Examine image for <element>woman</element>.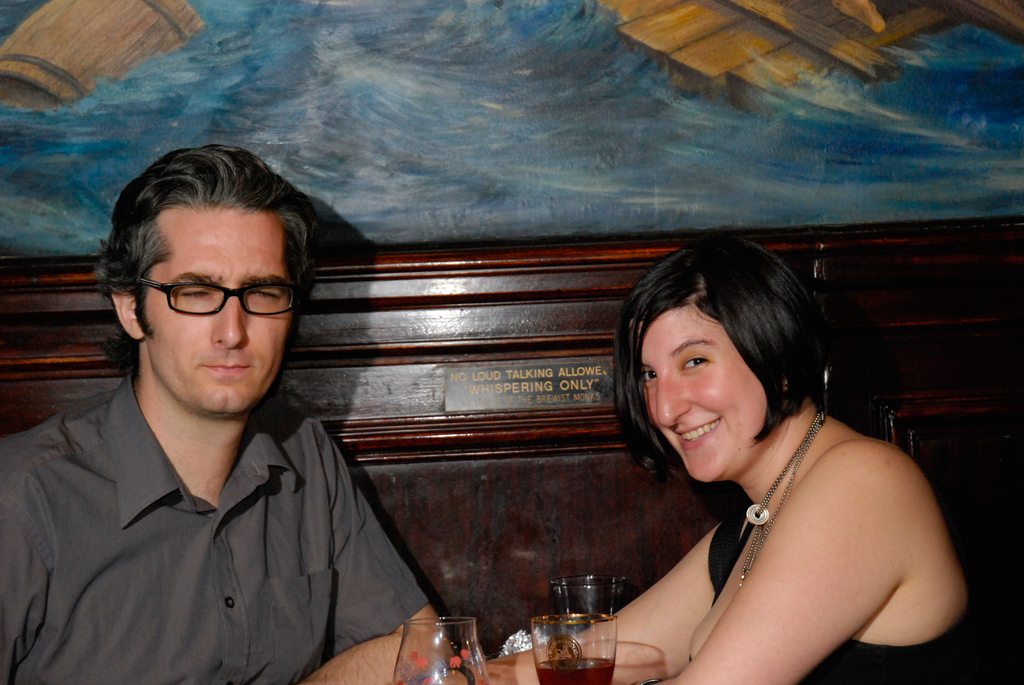
Examination result: <region>426, 232, 989, 684</region>.
